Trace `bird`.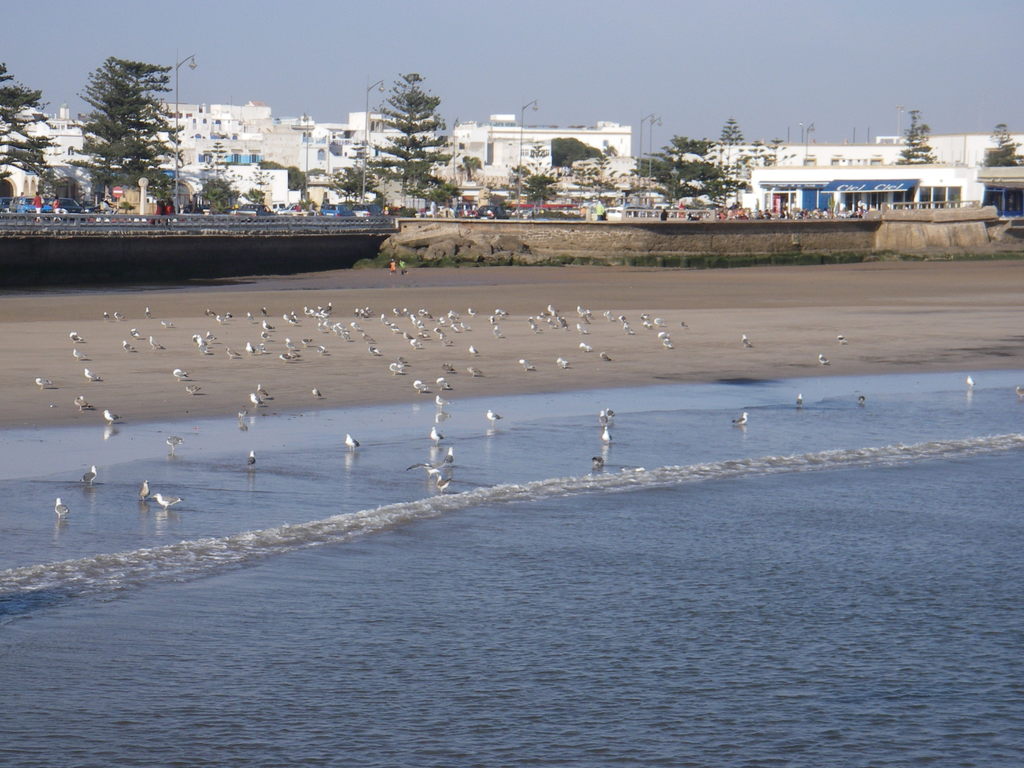
Traced to <bbox>417, 328, 427, 339</bbox>.
